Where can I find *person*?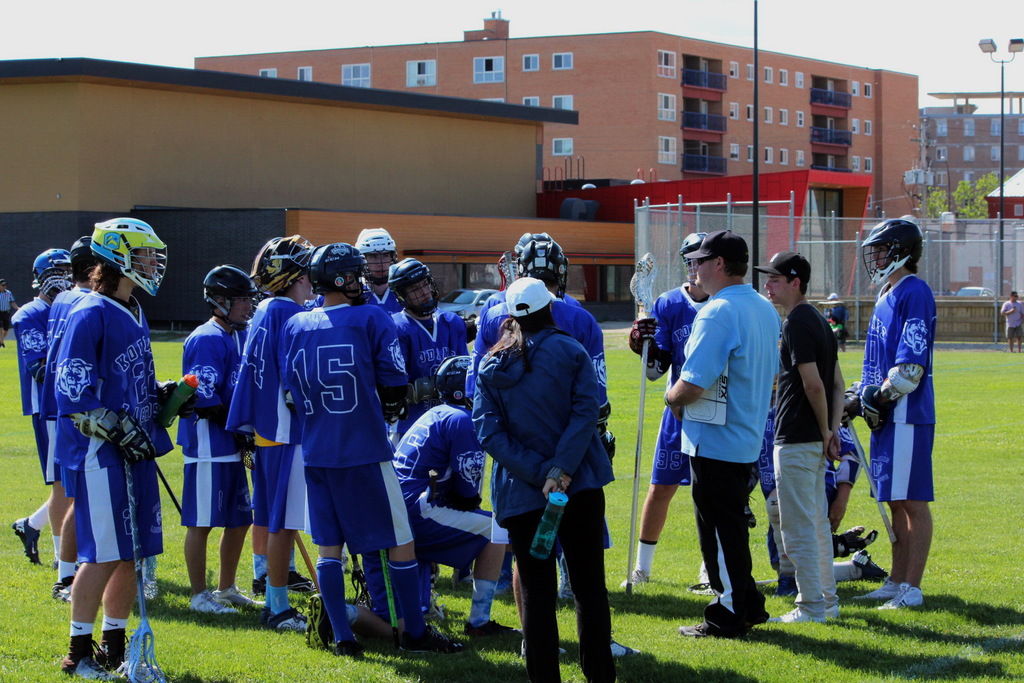
You can find it at [857,218,945,607].
